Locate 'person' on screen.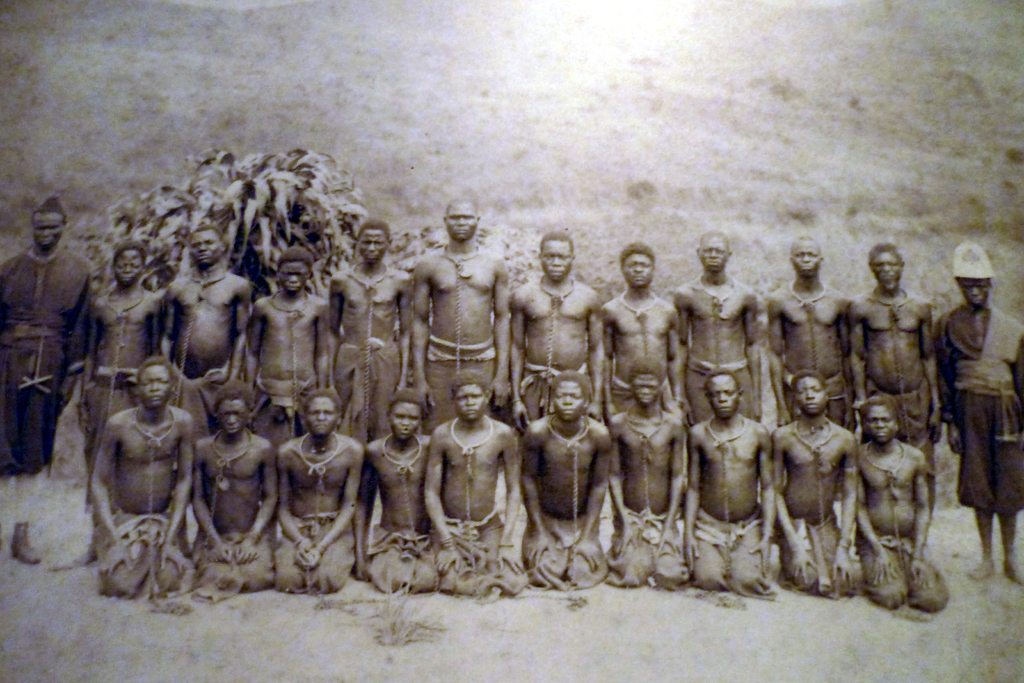
On screen at region(945, 242, 1017, 553).
